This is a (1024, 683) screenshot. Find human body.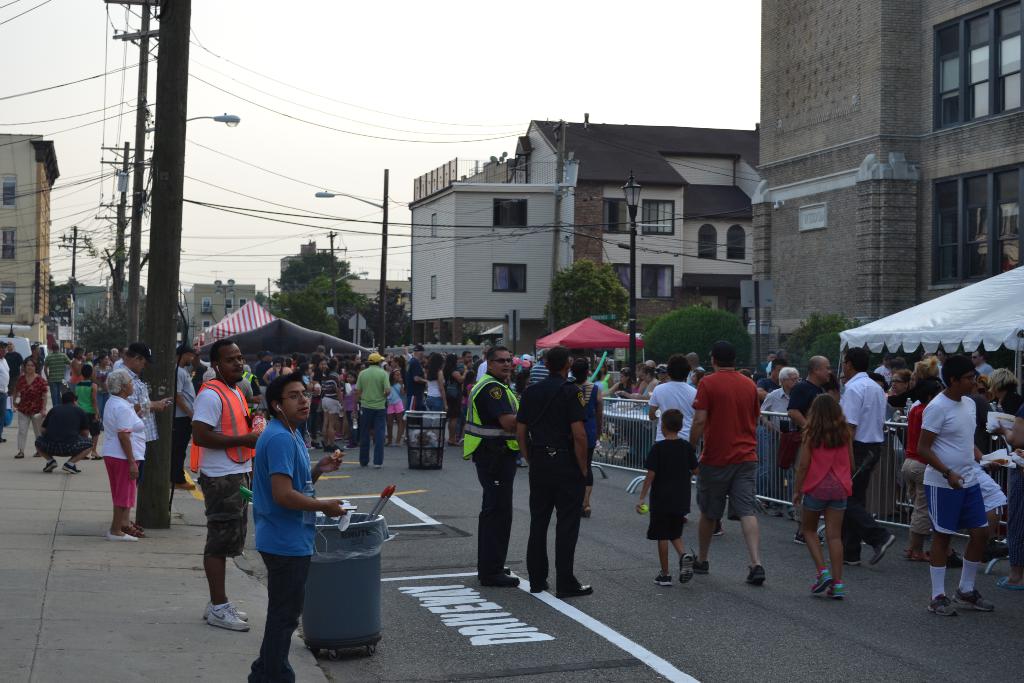
Bounding box: [316, 370, 344, 450].
